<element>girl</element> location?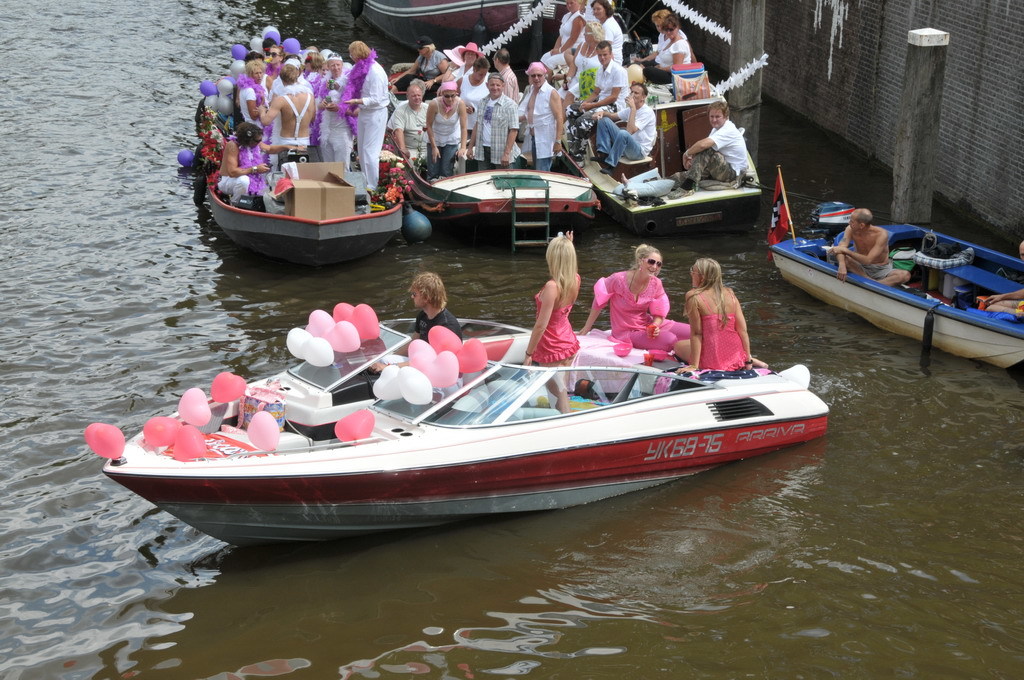
pyautogui.locateOnScreen(675, 258, 768, 374)
